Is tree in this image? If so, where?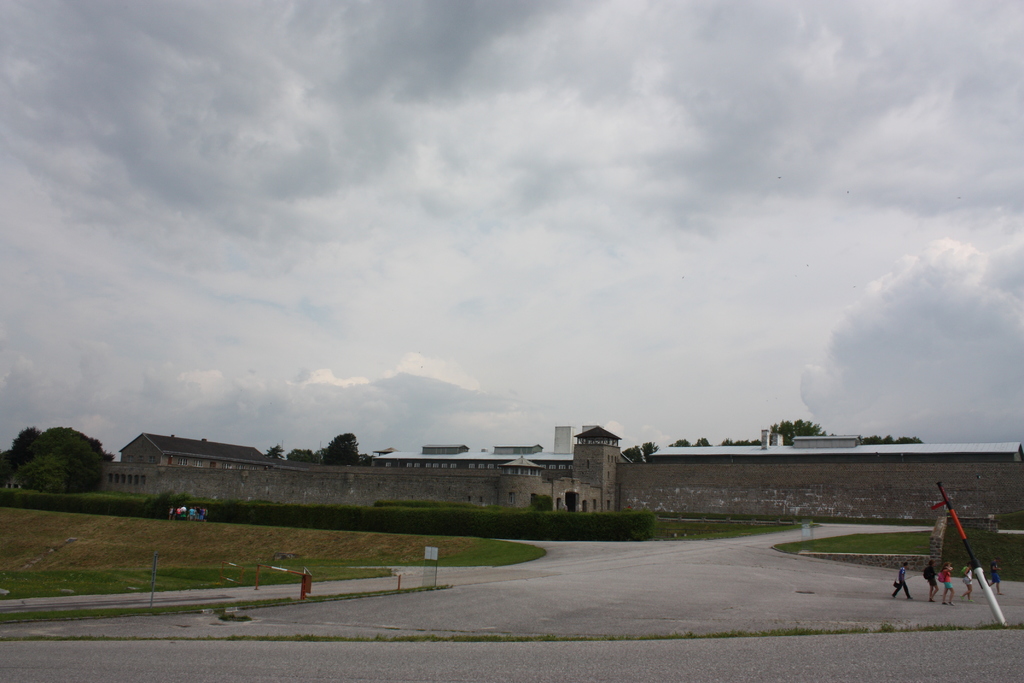
Yes, at 260,442,286,459.
